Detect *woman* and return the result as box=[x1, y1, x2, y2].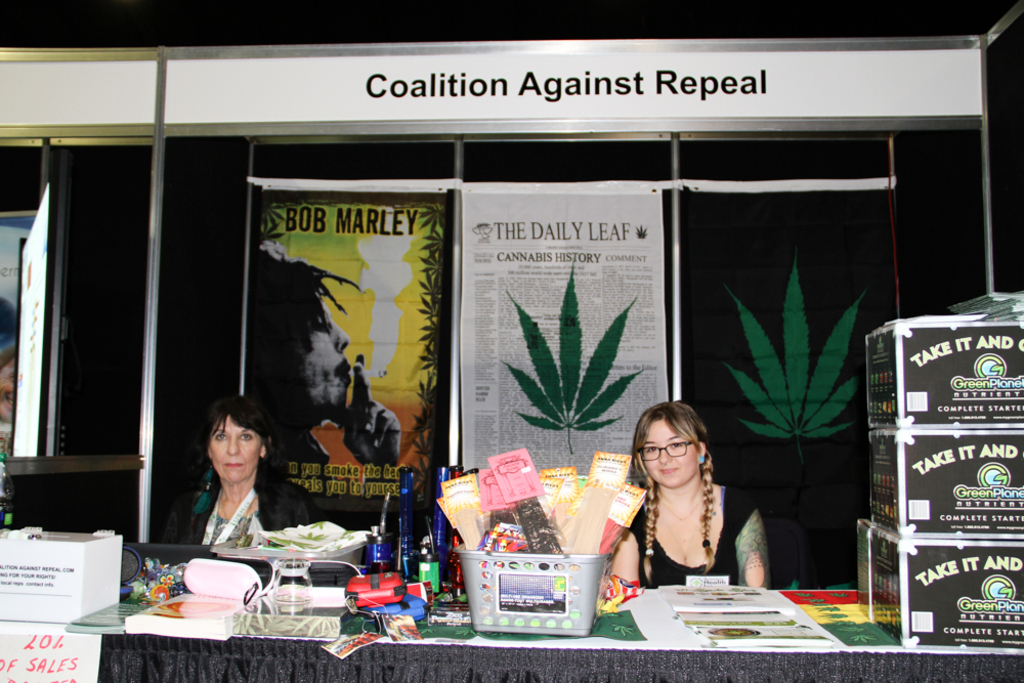
box=[616, 401, 745, 607].
